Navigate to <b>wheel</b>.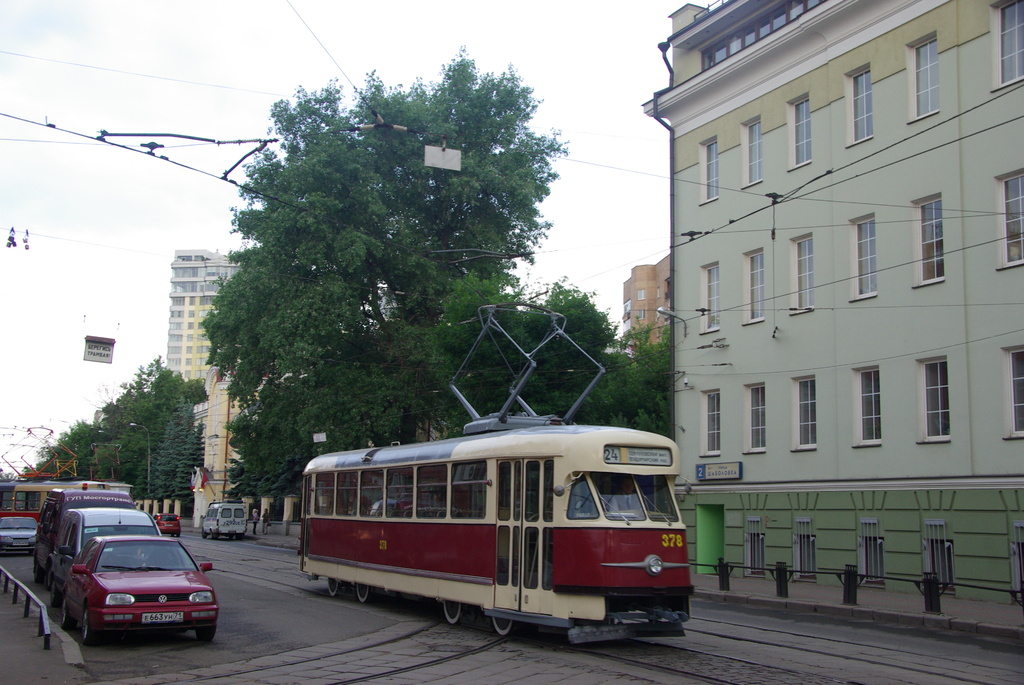
Navigation target: region(175, 535, 179, 540).
